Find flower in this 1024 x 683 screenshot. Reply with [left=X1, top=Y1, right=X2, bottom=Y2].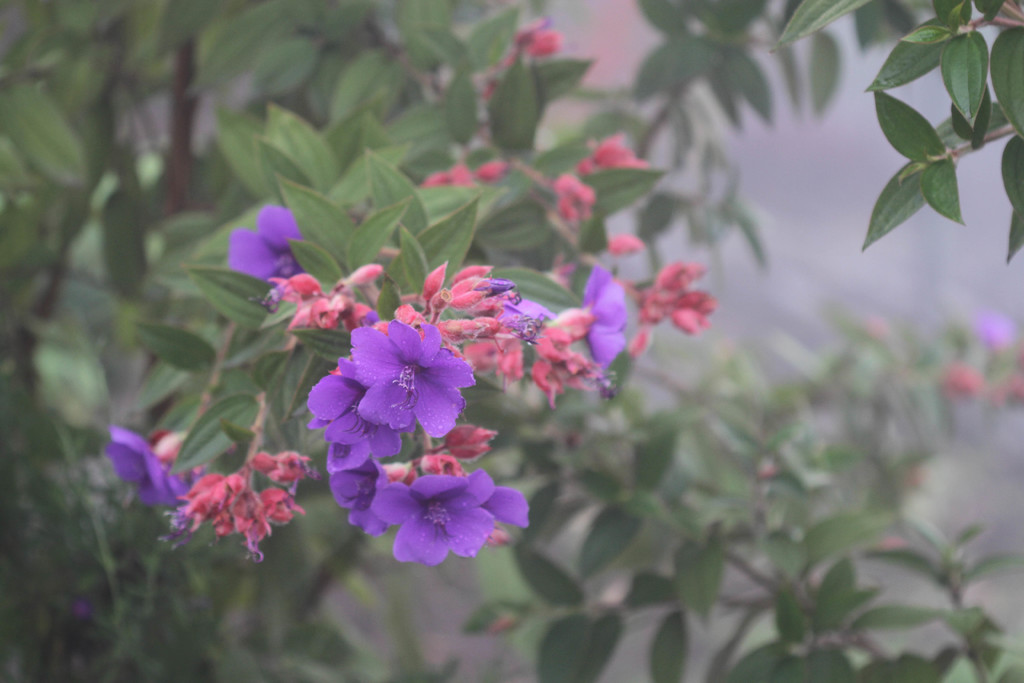
[left=105, top=426, right=200, bottom=504].
